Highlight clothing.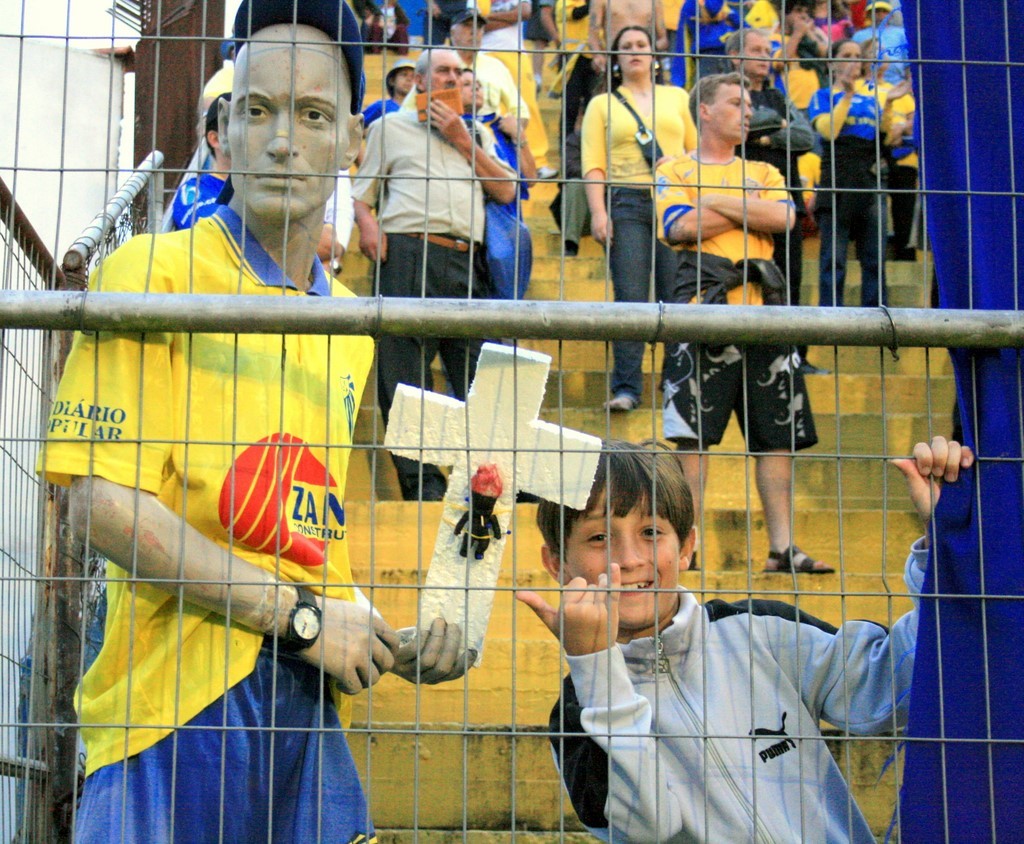
Highlighted region: <region>177, 172, 224, 230</region>.
